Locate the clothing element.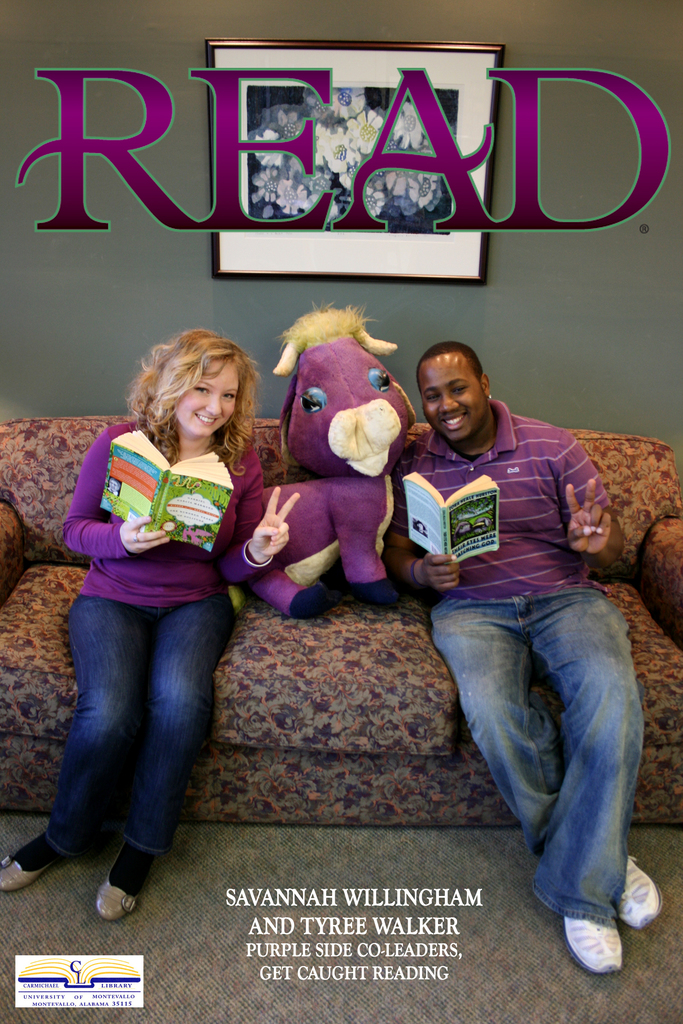
Element bbox: 29, 380, 249, 886.
